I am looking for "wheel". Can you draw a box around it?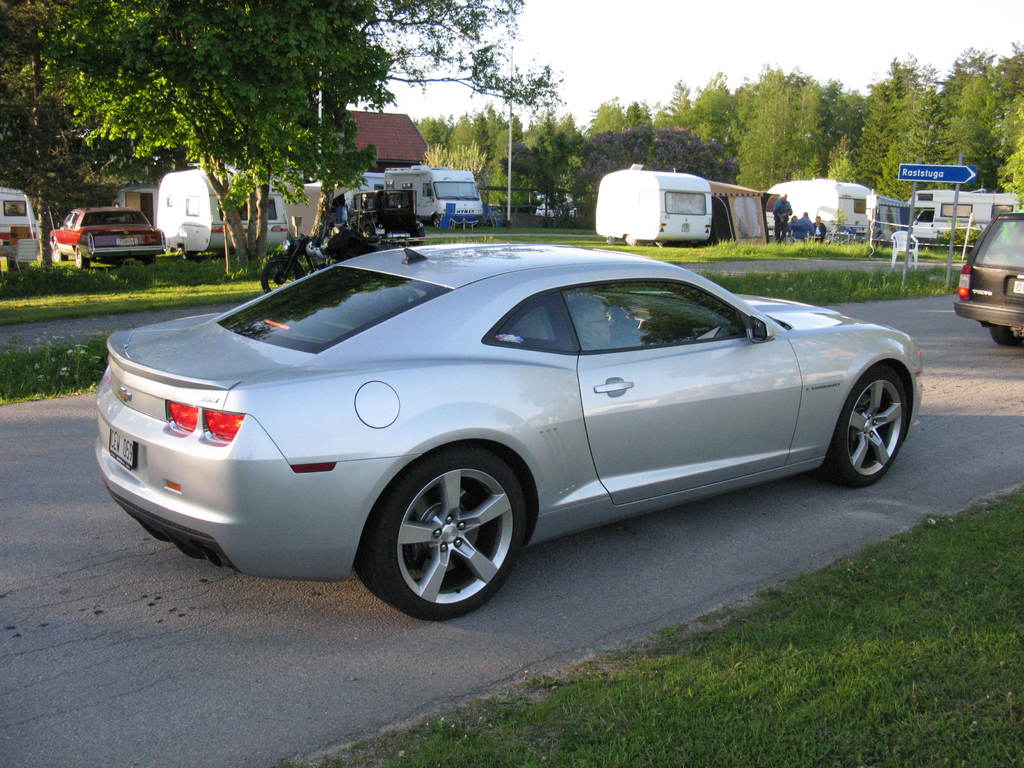
Sure, the bounding box is select_region(433, 216, 440, 229).
